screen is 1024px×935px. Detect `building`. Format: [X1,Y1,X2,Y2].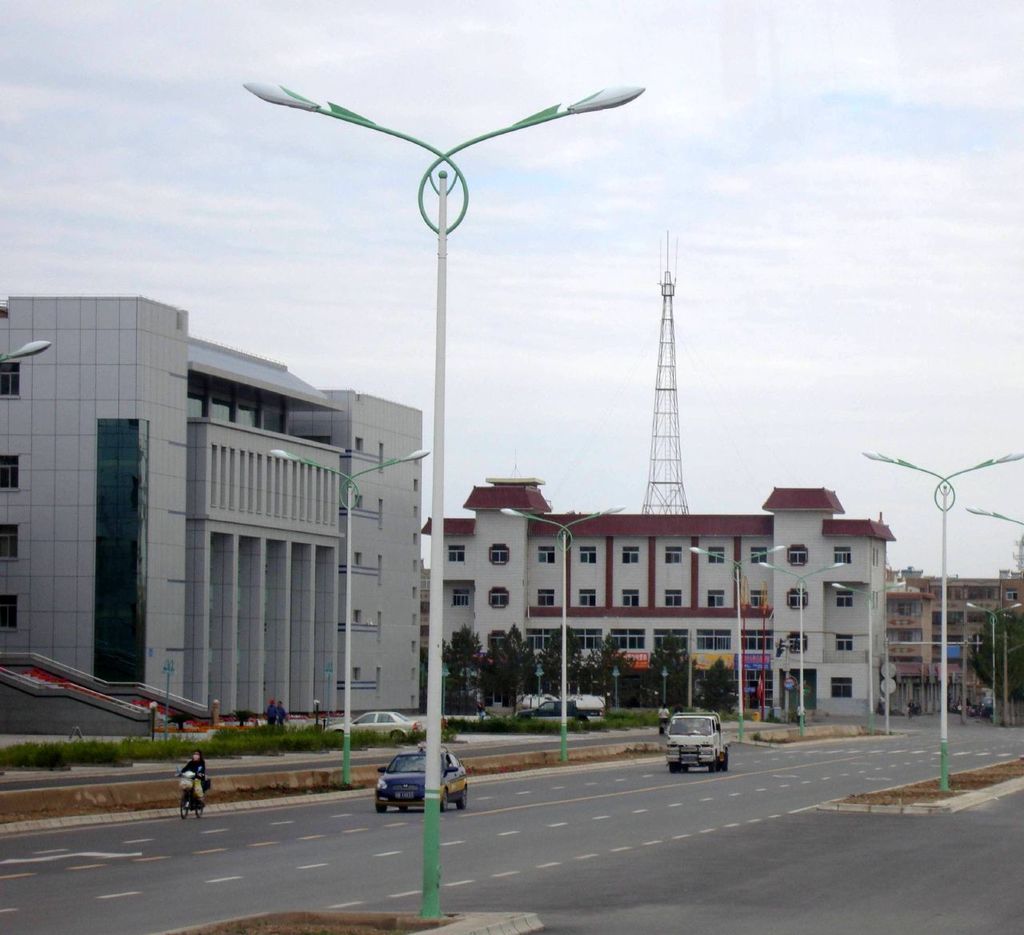
[419,474,880,722].
